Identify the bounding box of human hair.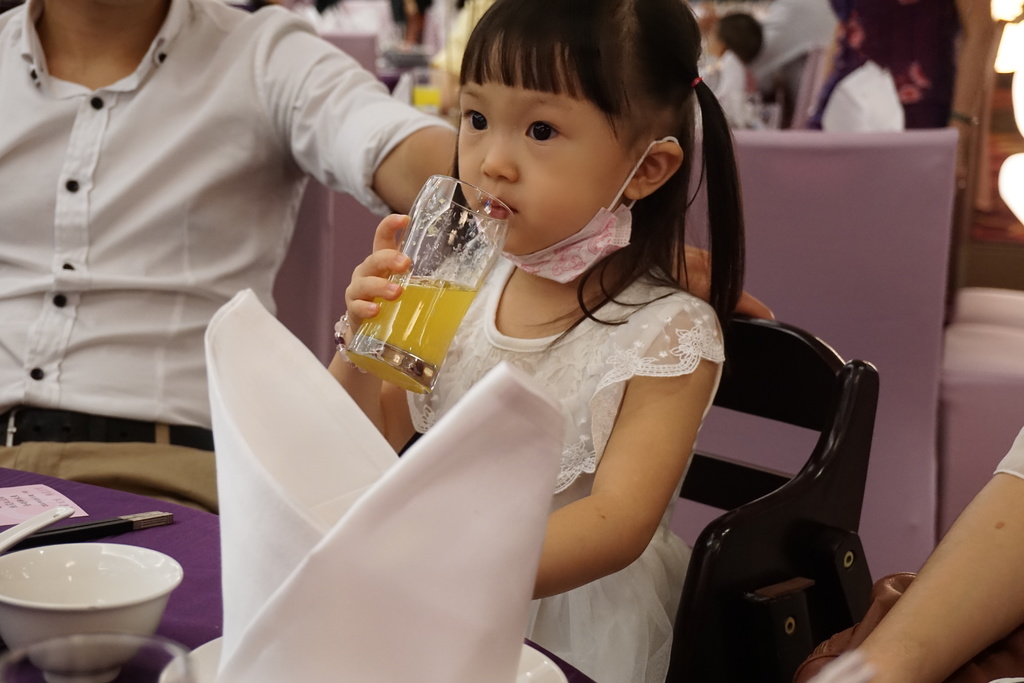
locate(717, 13, 764, 61).
